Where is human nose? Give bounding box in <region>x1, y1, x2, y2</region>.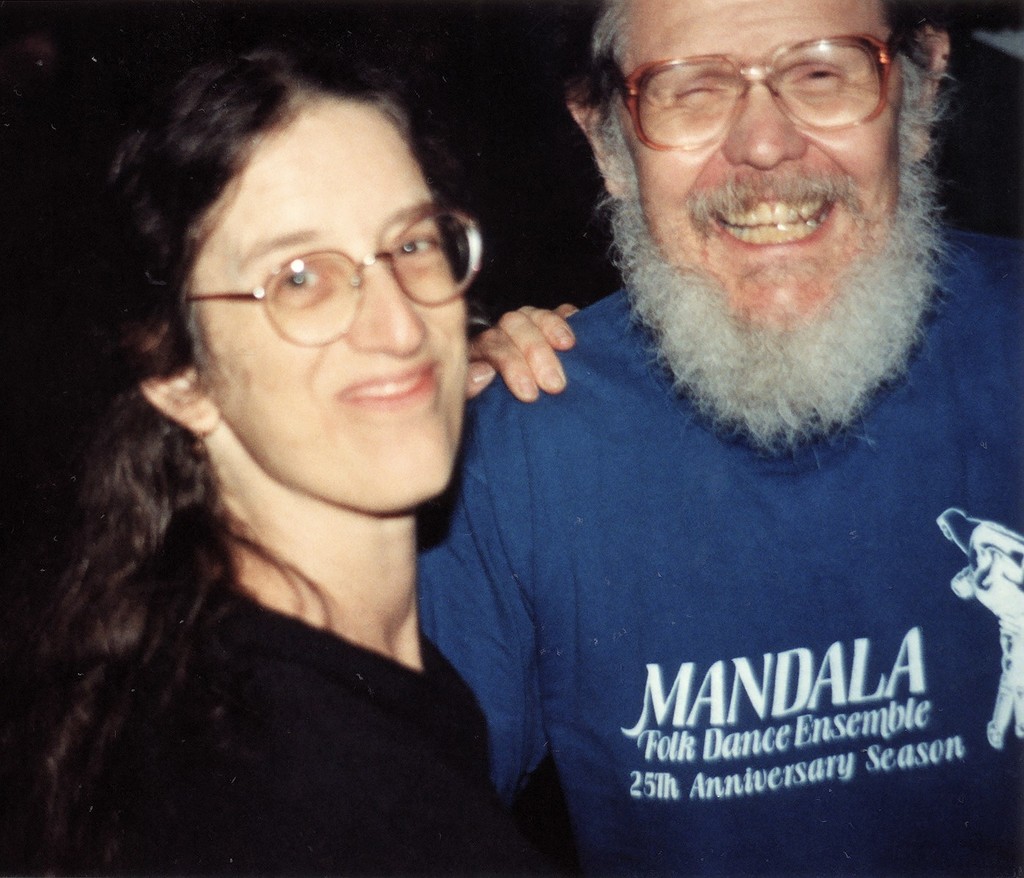
<region>342, 242, 434, 359</region>.
